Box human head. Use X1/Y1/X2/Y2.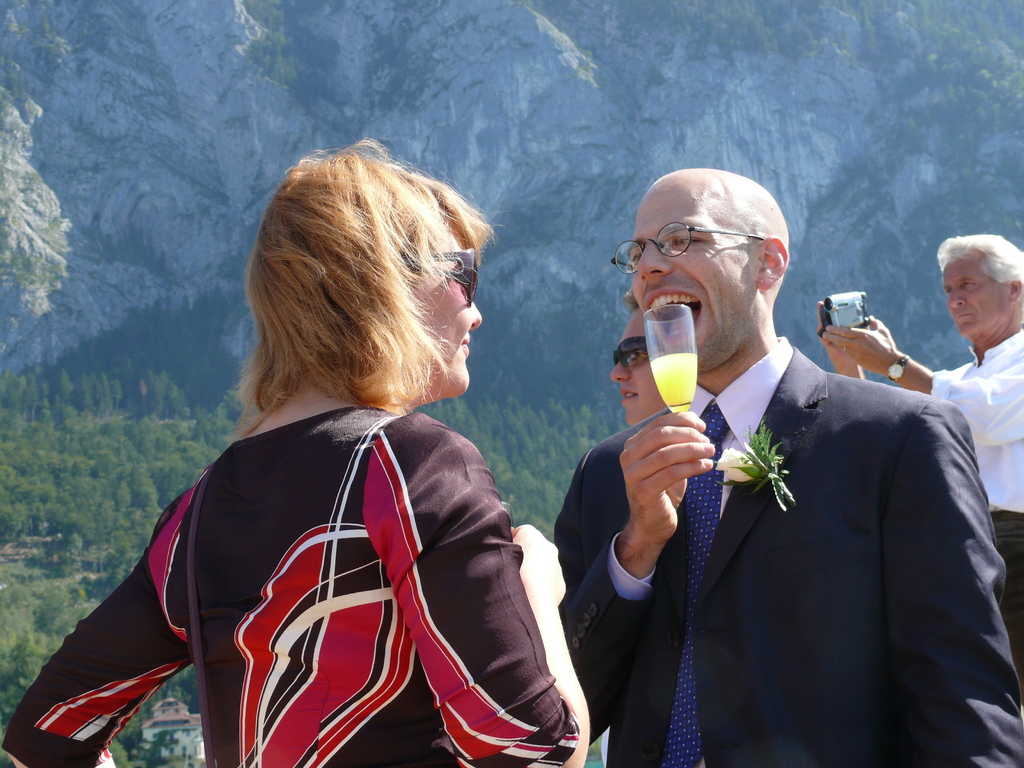
620/167/796/349.
